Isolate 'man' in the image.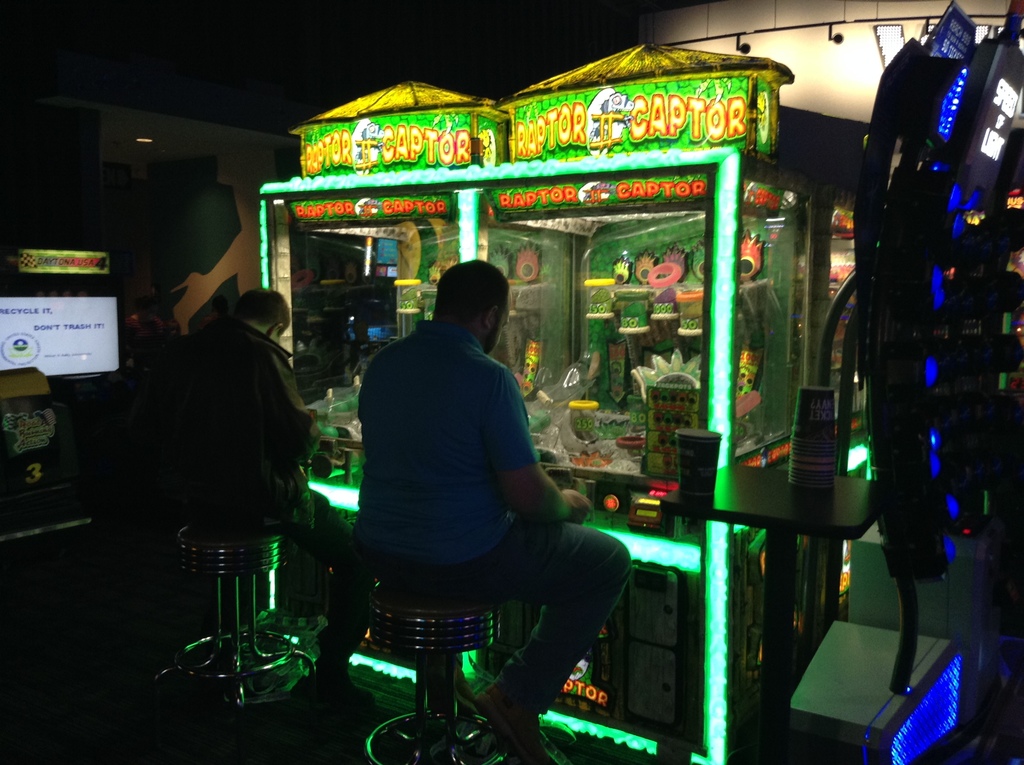
Isolated region: rect(183, 287, 351, 684).
